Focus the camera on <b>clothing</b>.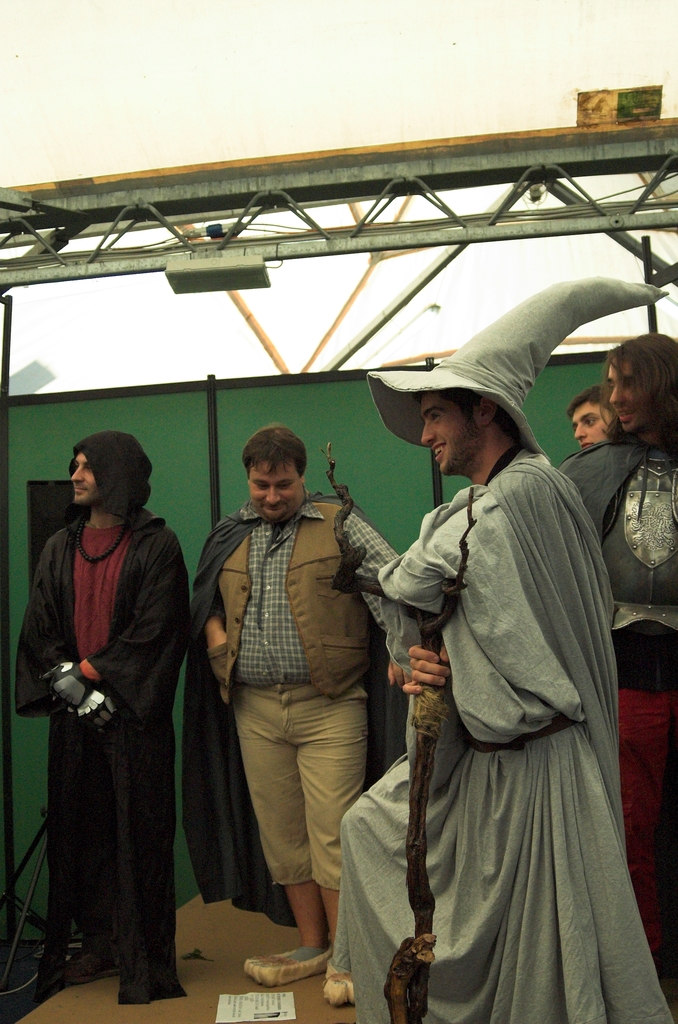
Focus region: bbox(554, 435, 677, 1023).
